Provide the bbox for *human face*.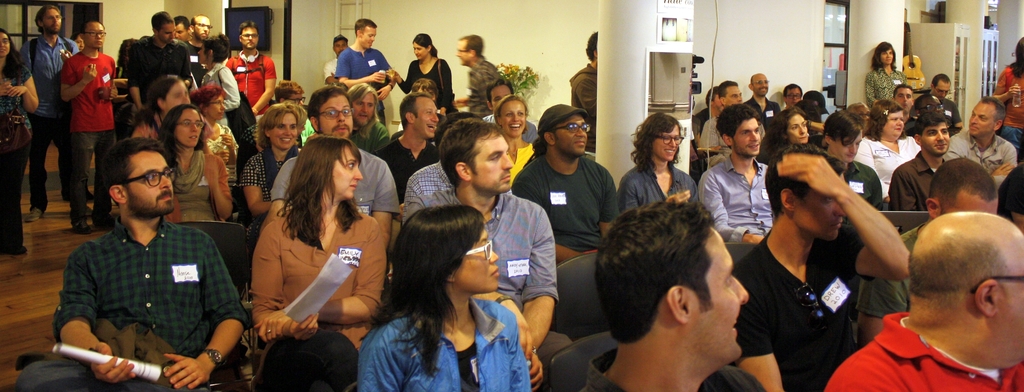
detection(653, 126, 680, 163).
